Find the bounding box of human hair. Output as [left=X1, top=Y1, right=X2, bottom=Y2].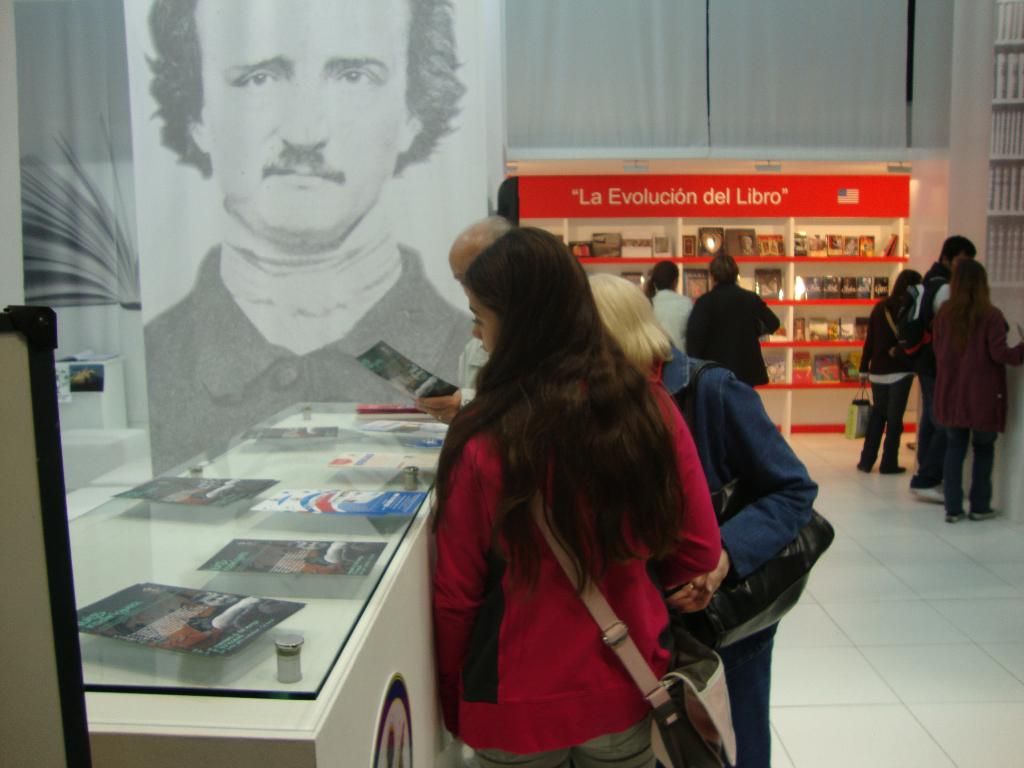
[left=939, top=236, right=975, bottom=268].
